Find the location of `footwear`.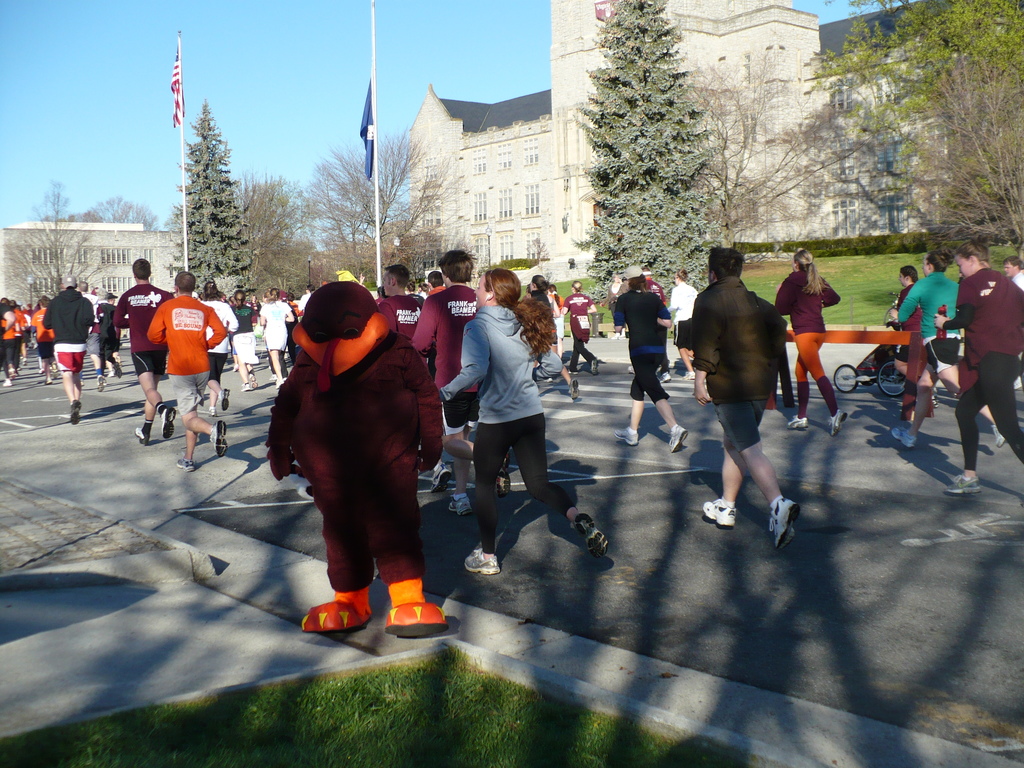
Location: 571, 514, 608, 558.
